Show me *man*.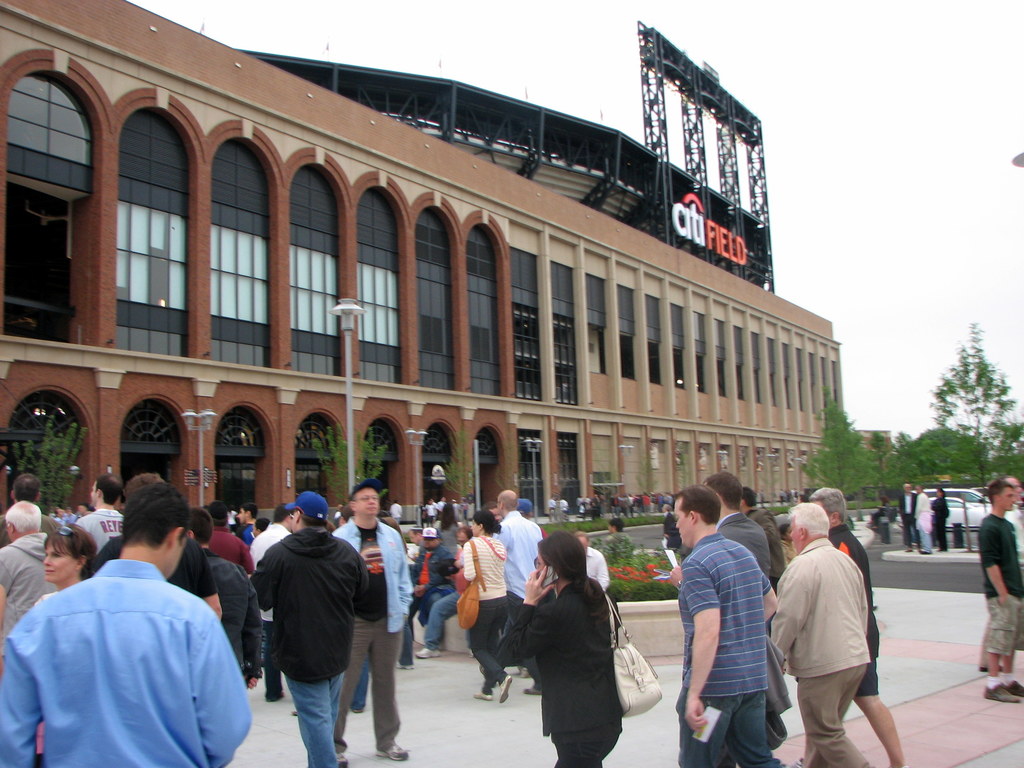
*man* is here: 771 500 873 767.
